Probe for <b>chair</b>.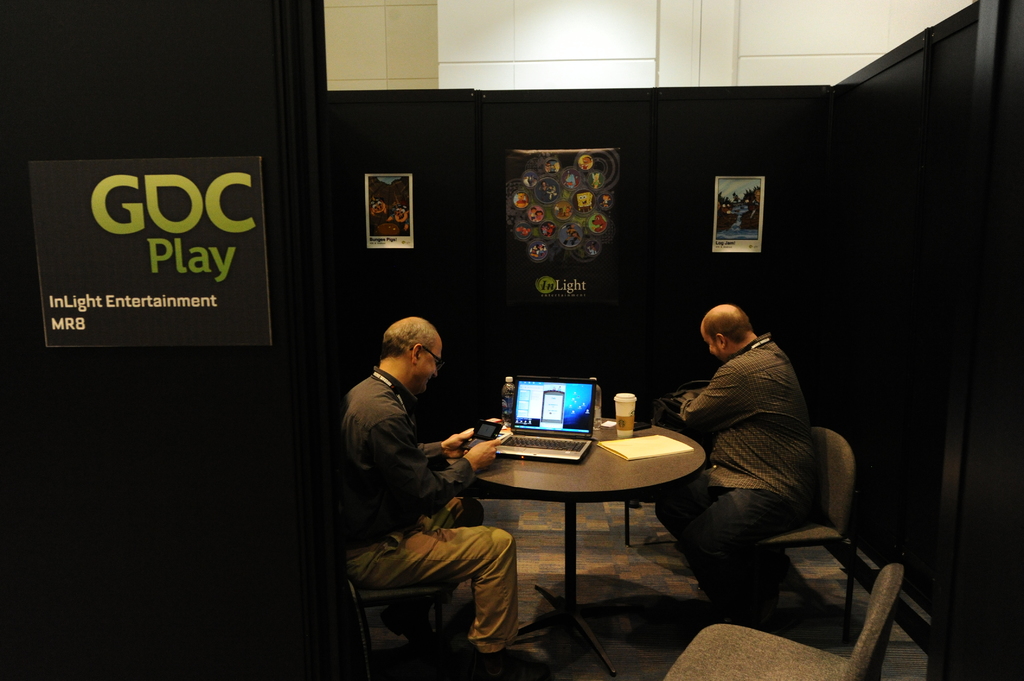
Probe result: crop(744, 424, 860, 613).
